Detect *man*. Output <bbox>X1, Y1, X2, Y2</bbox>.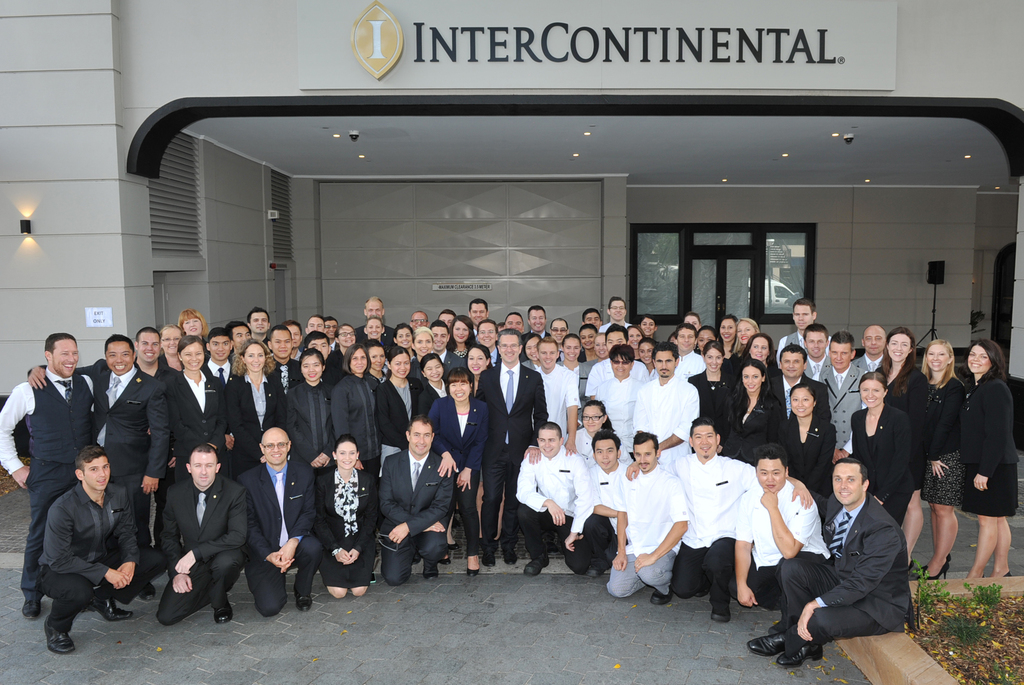
<bbox>266, 323, 303, 396</bbox>.
